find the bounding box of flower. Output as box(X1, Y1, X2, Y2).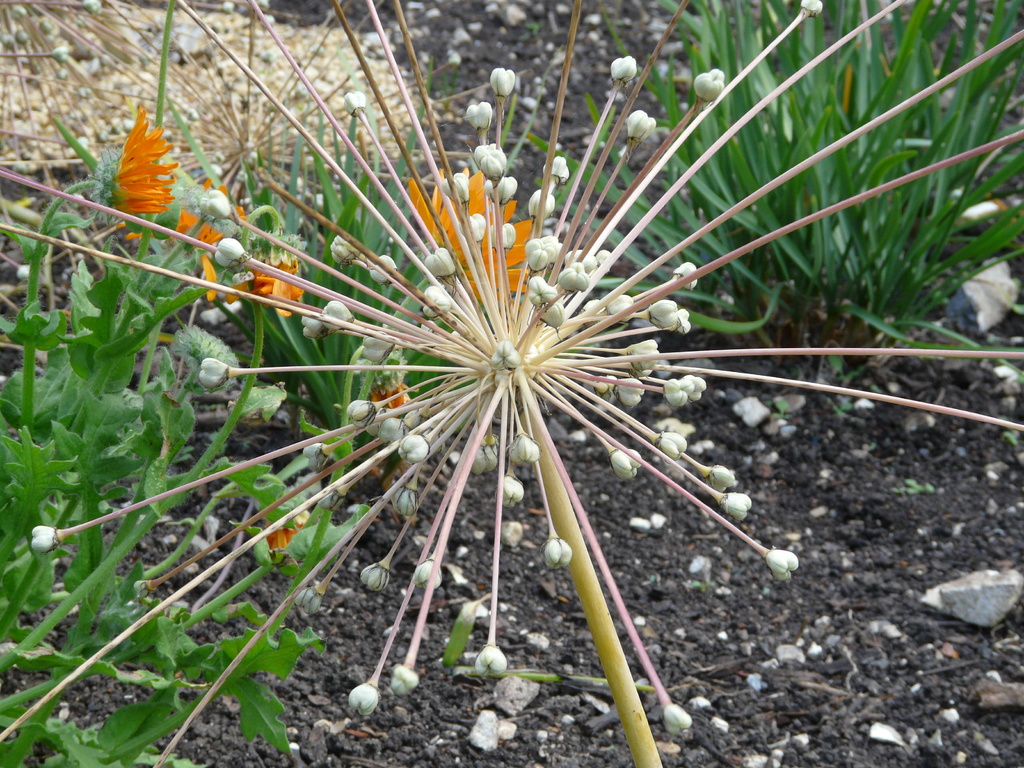
box(407, 164, 539, 297).
